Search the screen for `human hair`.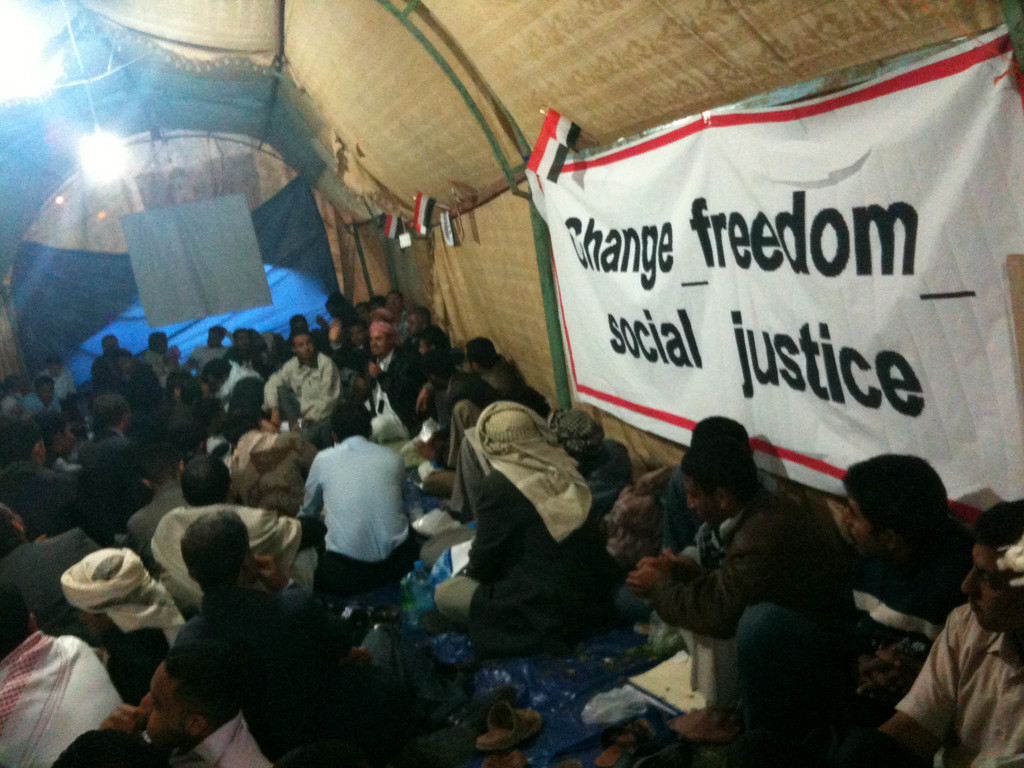
Found at (222,403,268,448).
